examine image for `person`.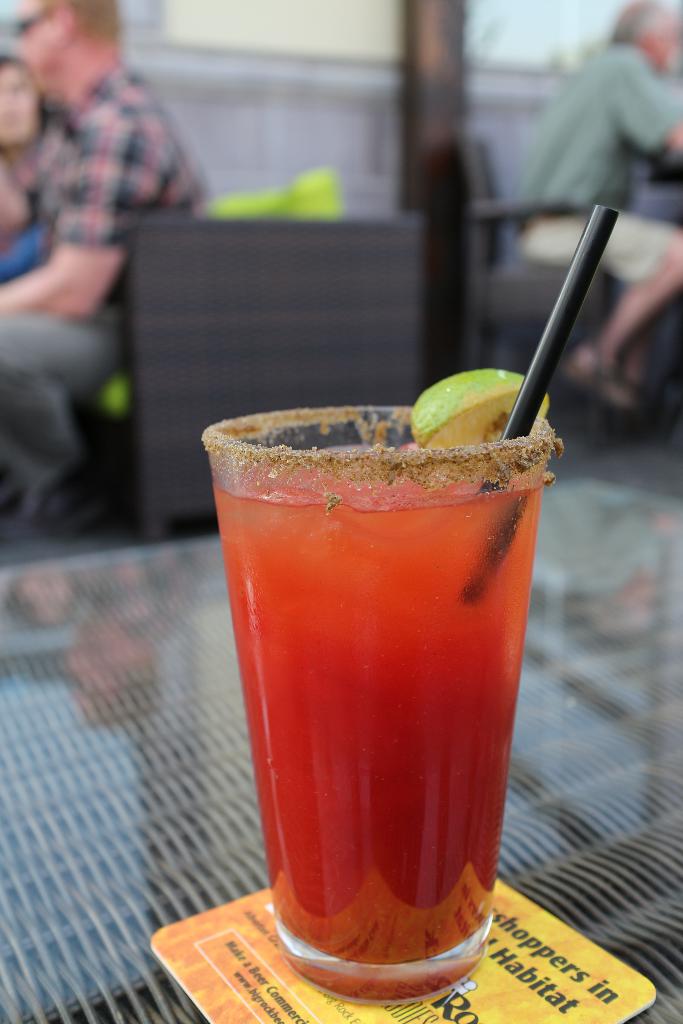
Examination result: detection(0, 0, 217, 536).
